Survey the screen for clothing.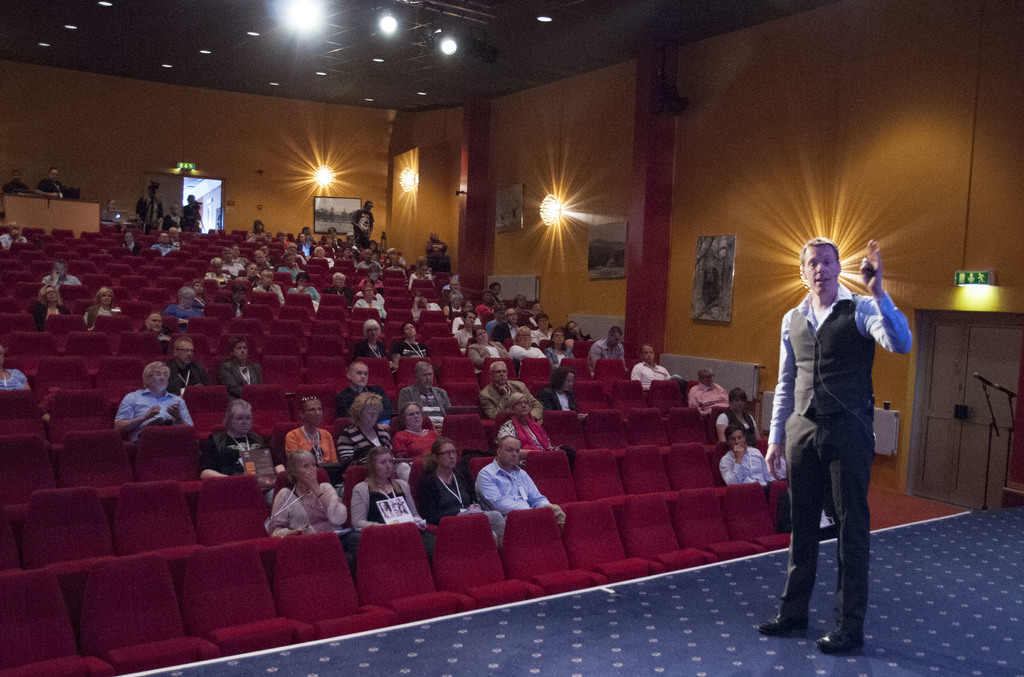
Survey found: {"x1": 719, "y1": 446, "x2": 781, "y2": 495}.
